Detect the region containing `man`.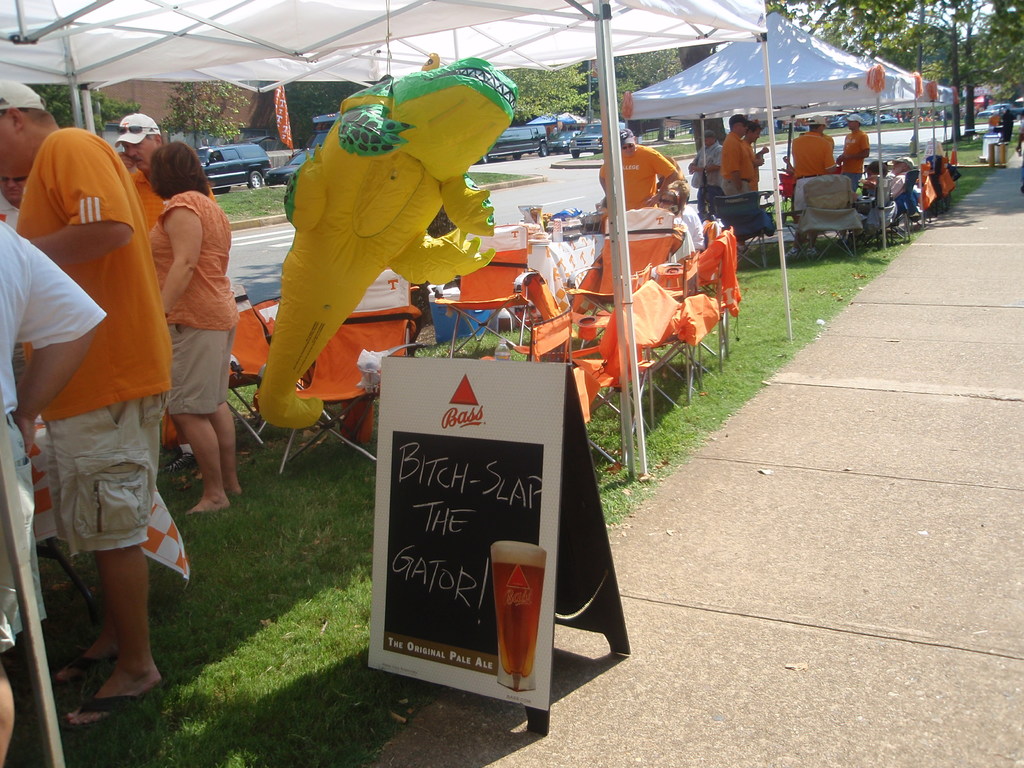
<region>742, 114, 768, 189</region>.
